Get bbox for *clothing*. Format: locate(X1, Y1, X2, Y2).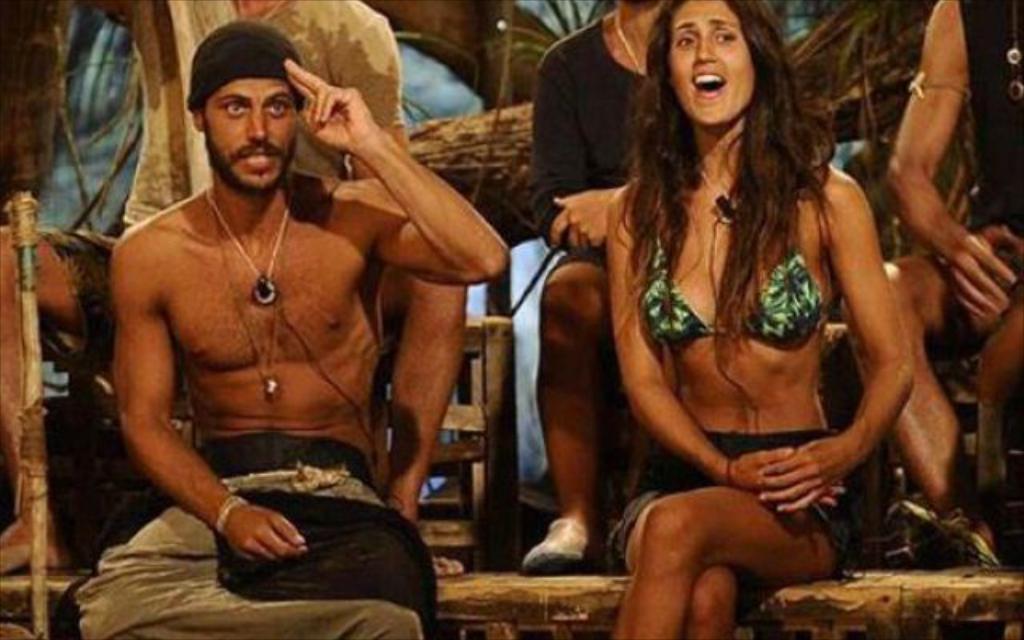
locate(534, 19, 659, 275).
